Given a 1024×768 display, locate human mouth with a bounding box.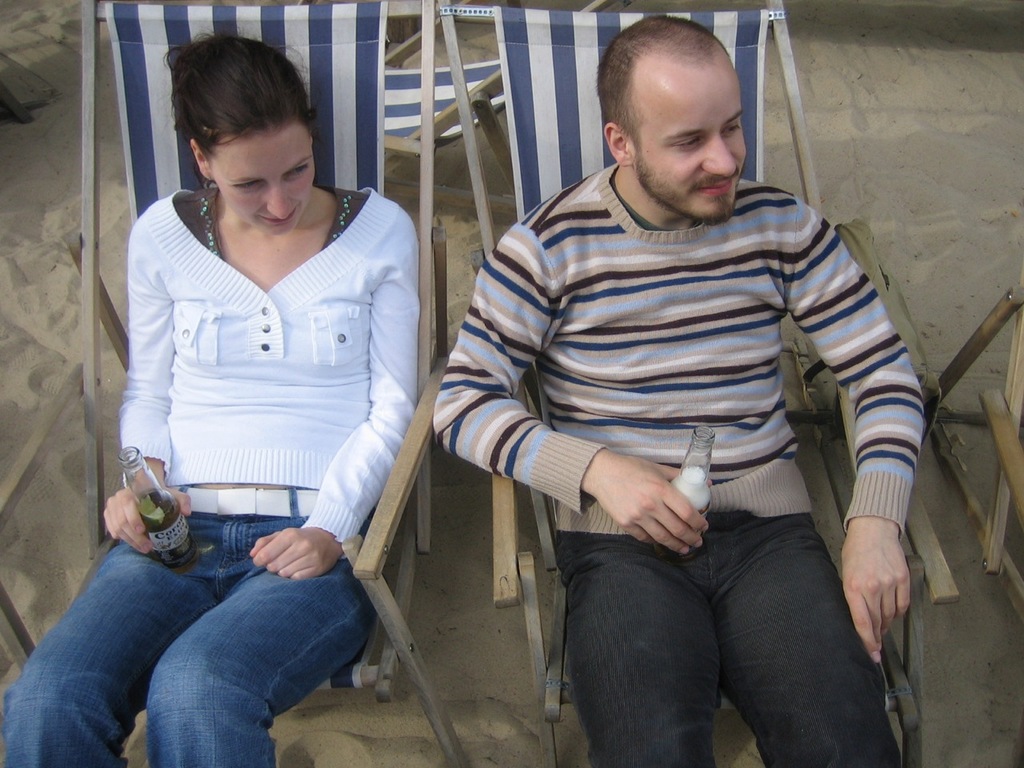
Located: region(258, 206, 299, 229).
